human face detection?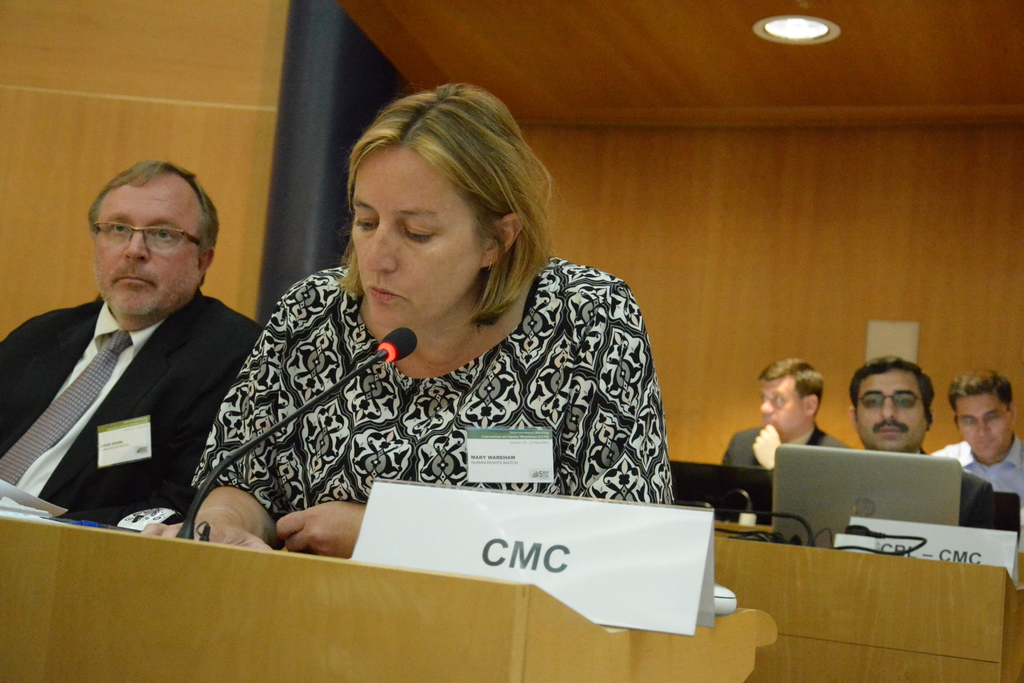
crop(348, 140, 485, 329)
